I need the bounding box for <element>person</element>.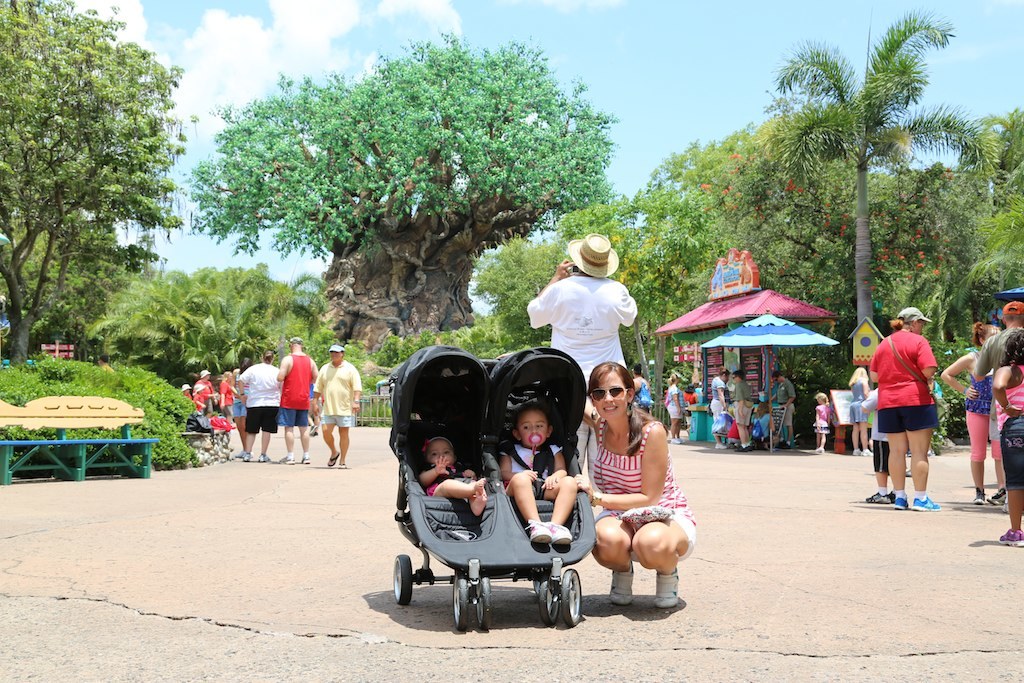
Here it is: [left=629, top=364, right=653, bottom=417].
